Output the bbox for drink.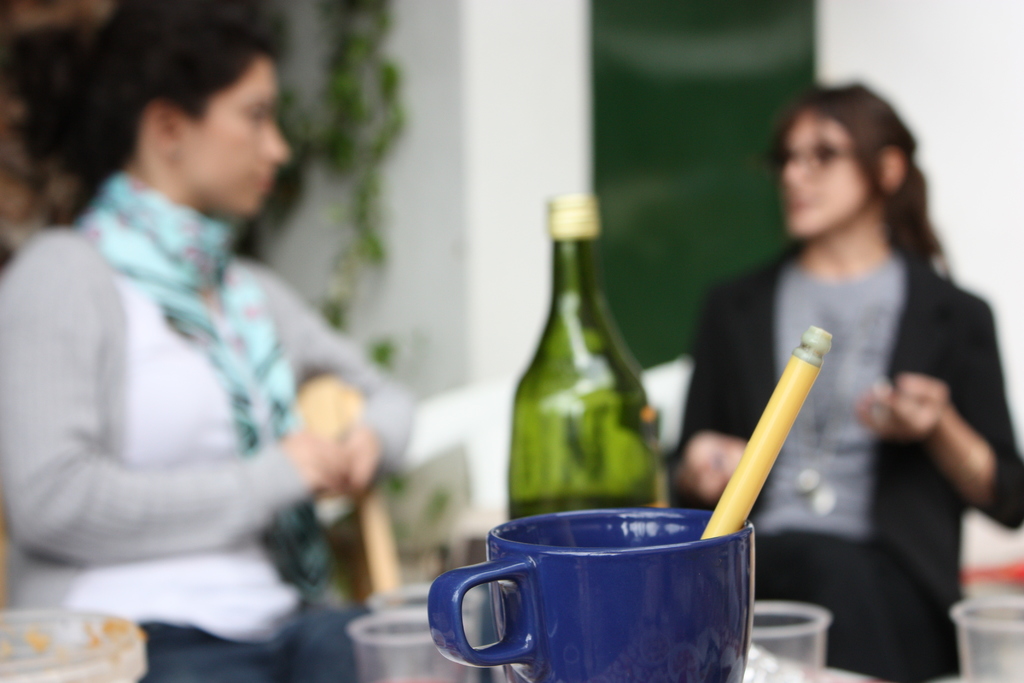
[515, 192, 665, 518].
